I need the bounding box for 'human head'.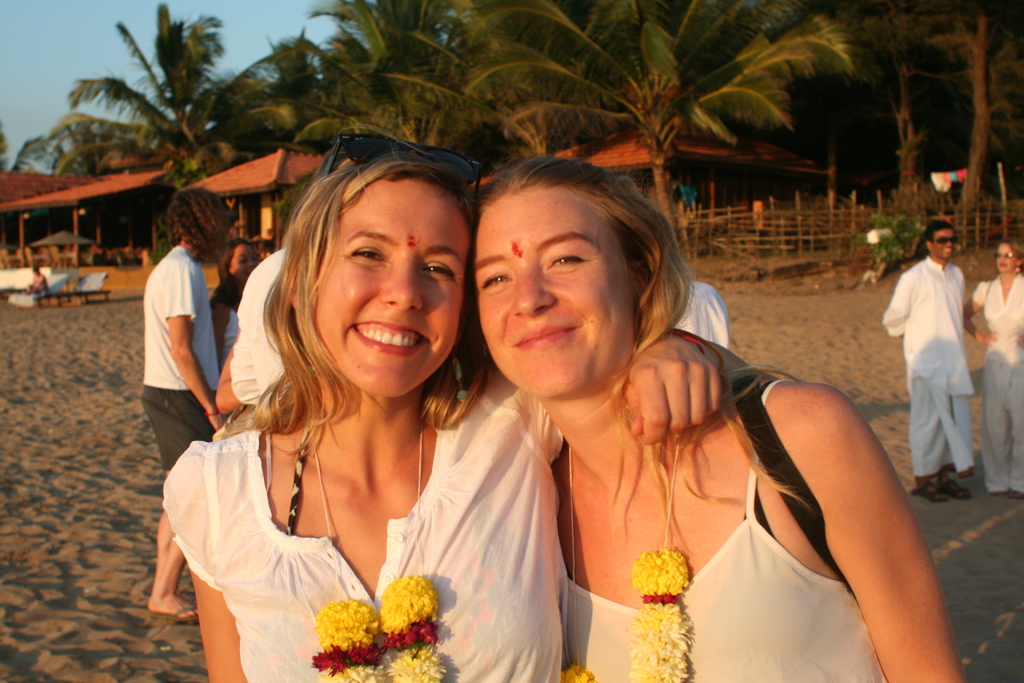
Here it is: bbox=[477, 158, 664, 400].
